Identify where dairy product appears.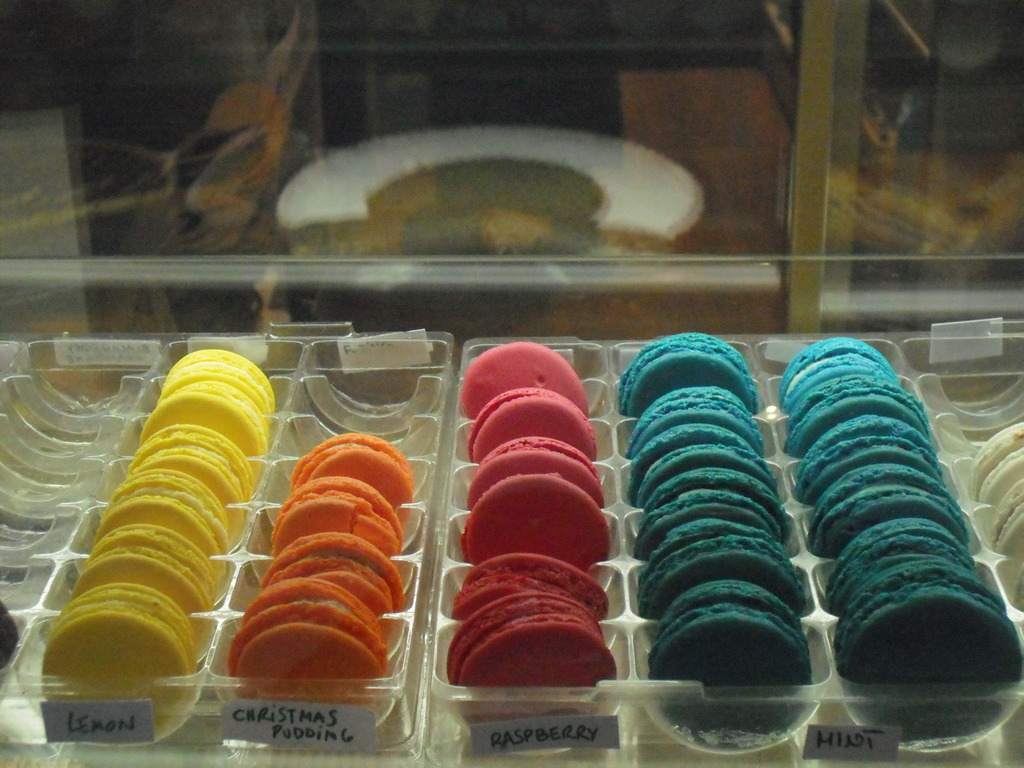
Appears at pyautogui.locateOnScreen(276, 471, 387, 552).
